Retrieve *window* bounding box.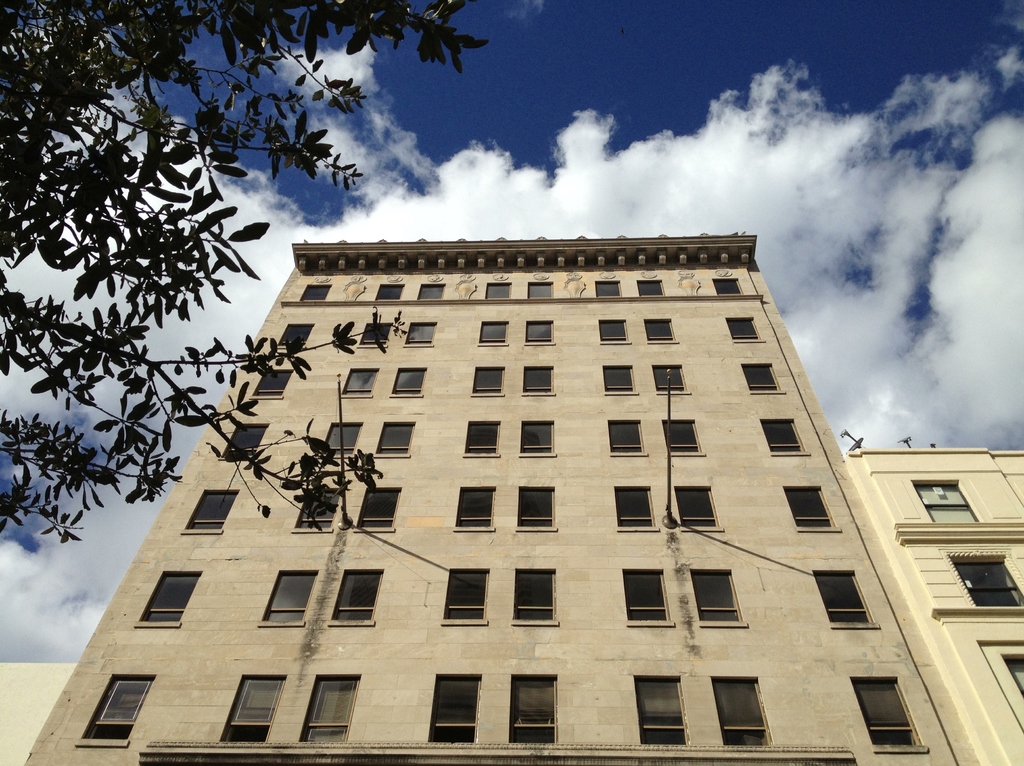
Bounding box: [left=762, top=416, right=812, bottom=459].
